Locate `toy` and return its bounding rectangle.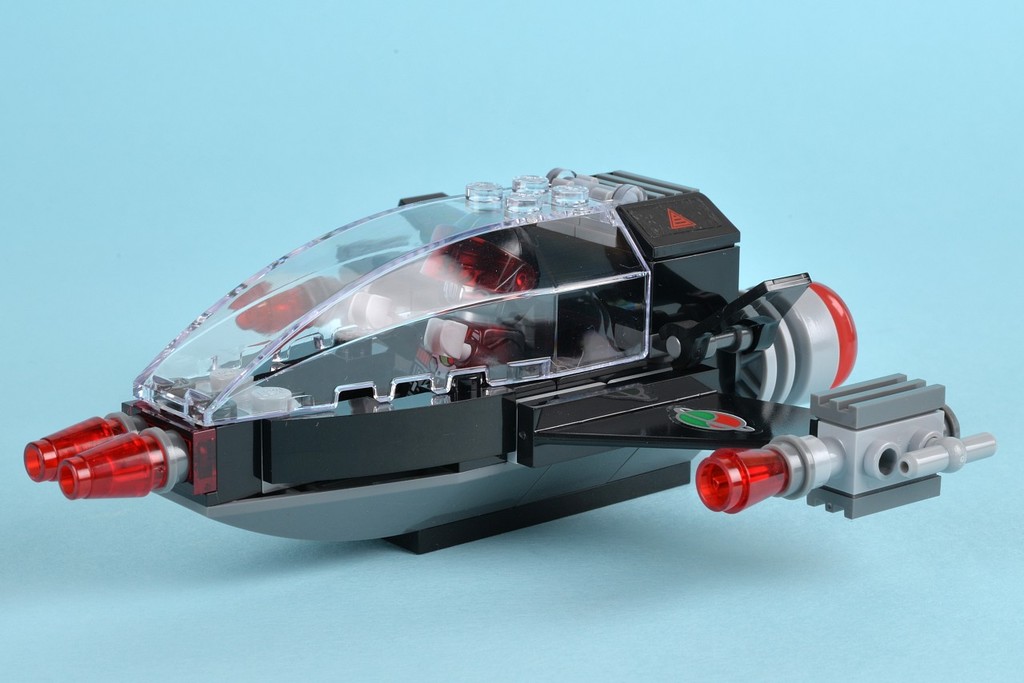
Rect(20, 165, 994, 562).
